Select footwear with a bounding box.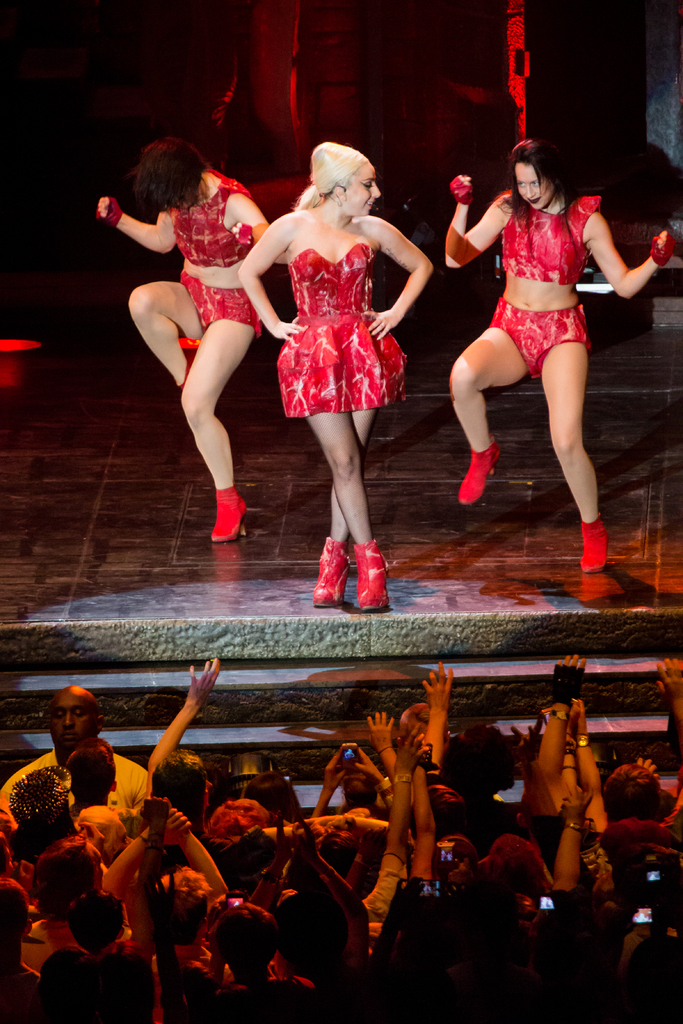
box(575, 511, 611, 574).
